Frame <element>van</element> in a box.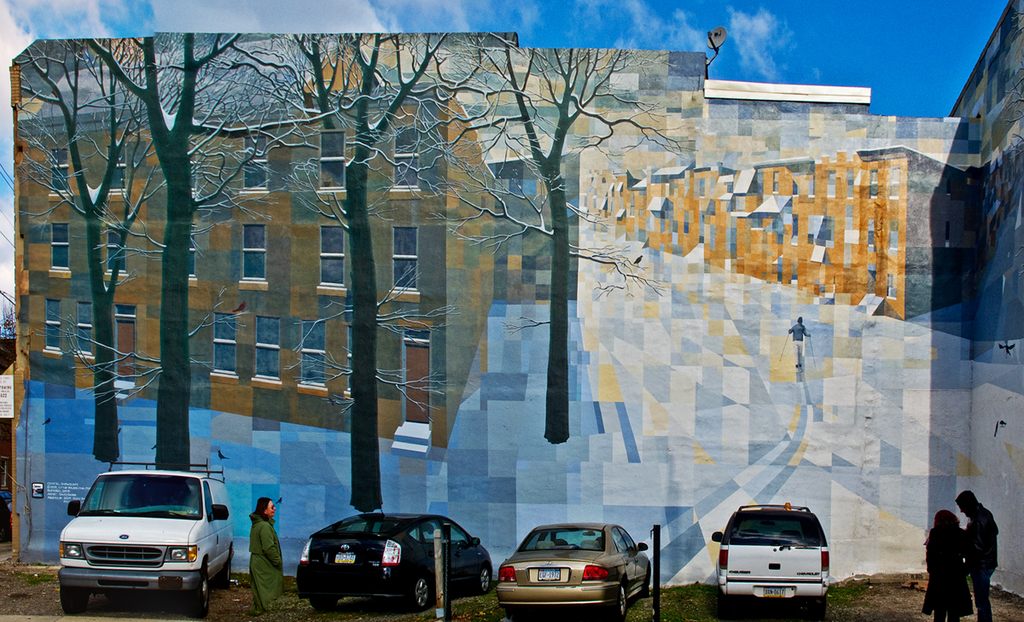
select_region(710, 498, 830, 621).
